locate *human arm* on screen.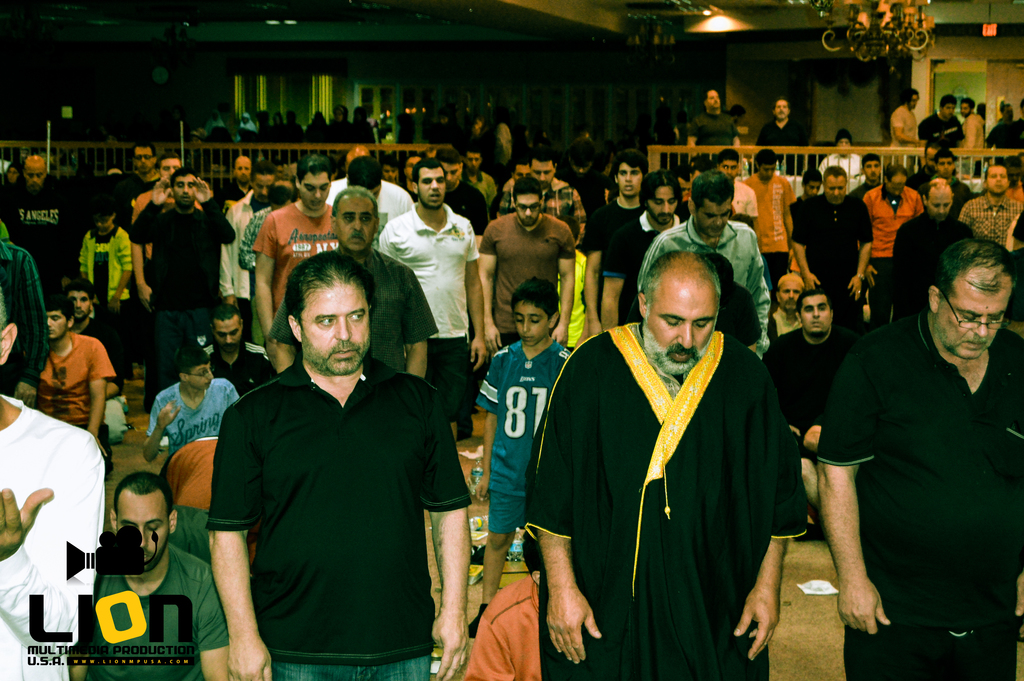
On screen at [430, 390, 475, 680].
